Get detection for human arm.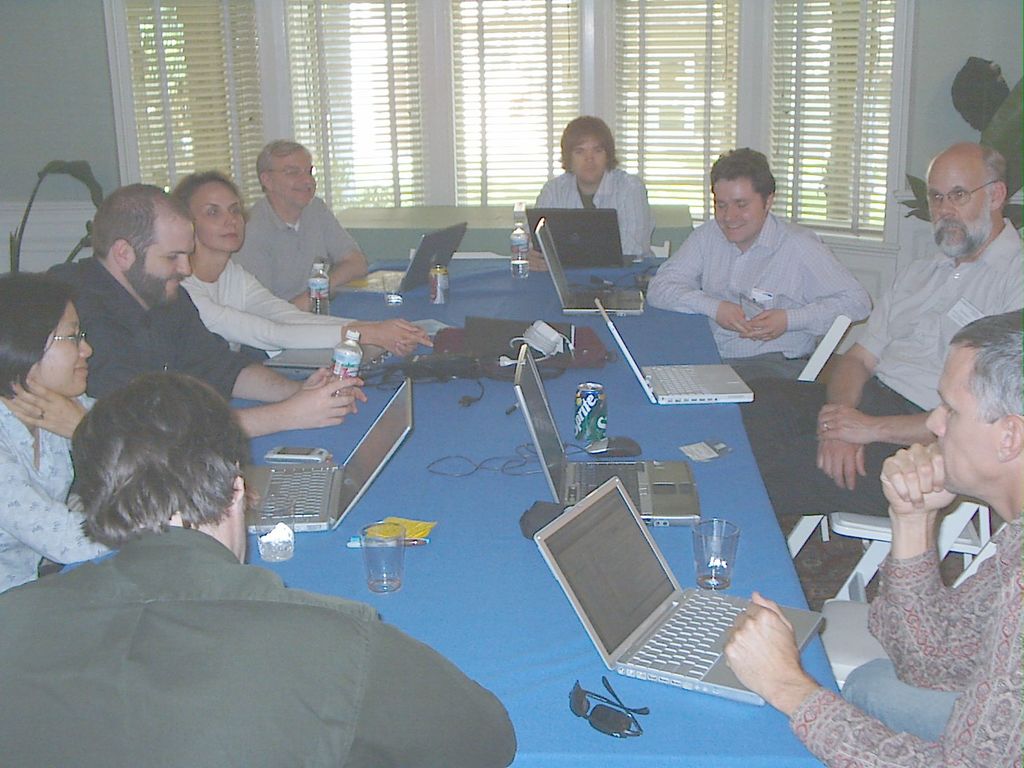
Detection: (817,281,890,492).
